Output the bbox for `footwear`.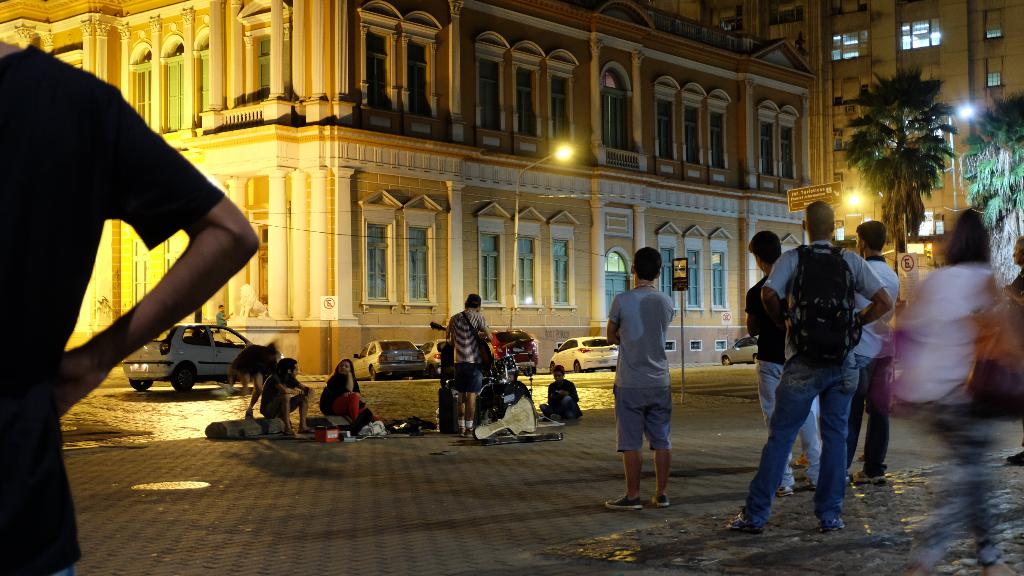
locate(773, 483, 797, 499).
